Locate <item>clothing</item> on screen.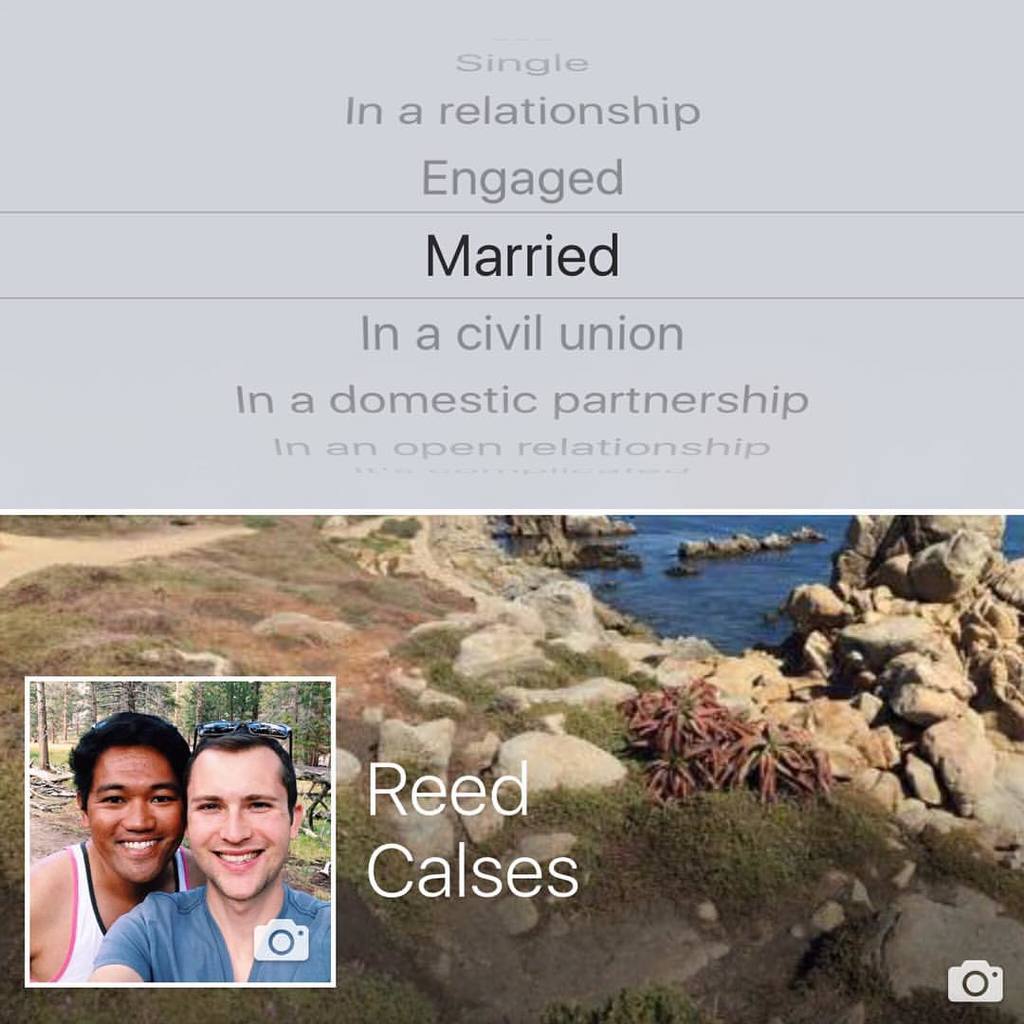
On screen at {"x1": 84, "y1": 886, "x2": 335, "y2": 985}.
